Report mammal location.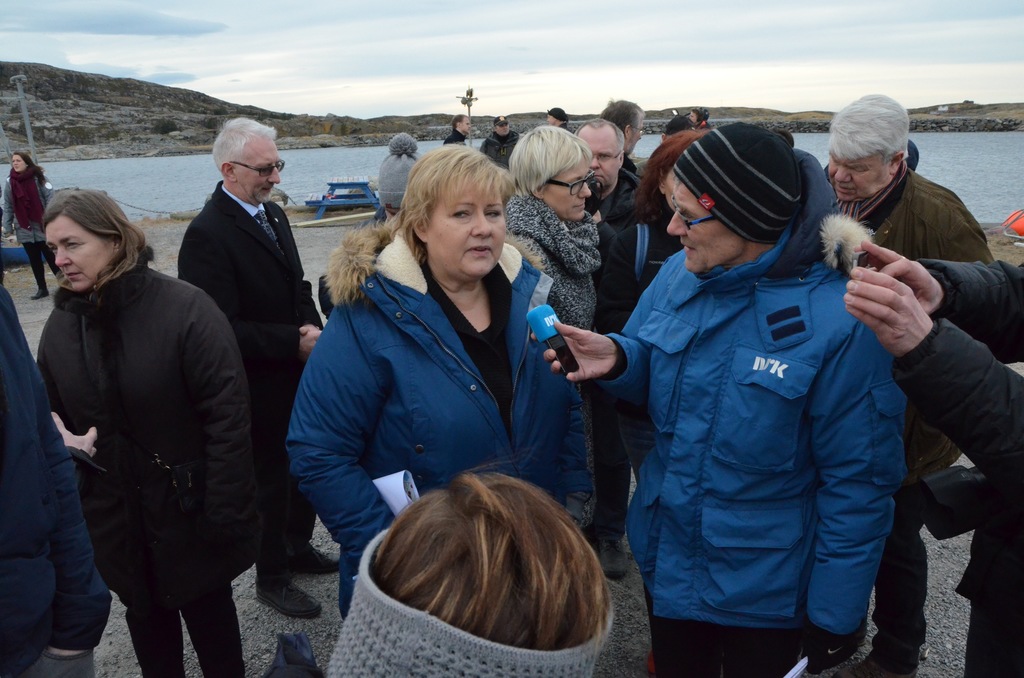
Report: <region>568, 114, 655, 229</region>.
